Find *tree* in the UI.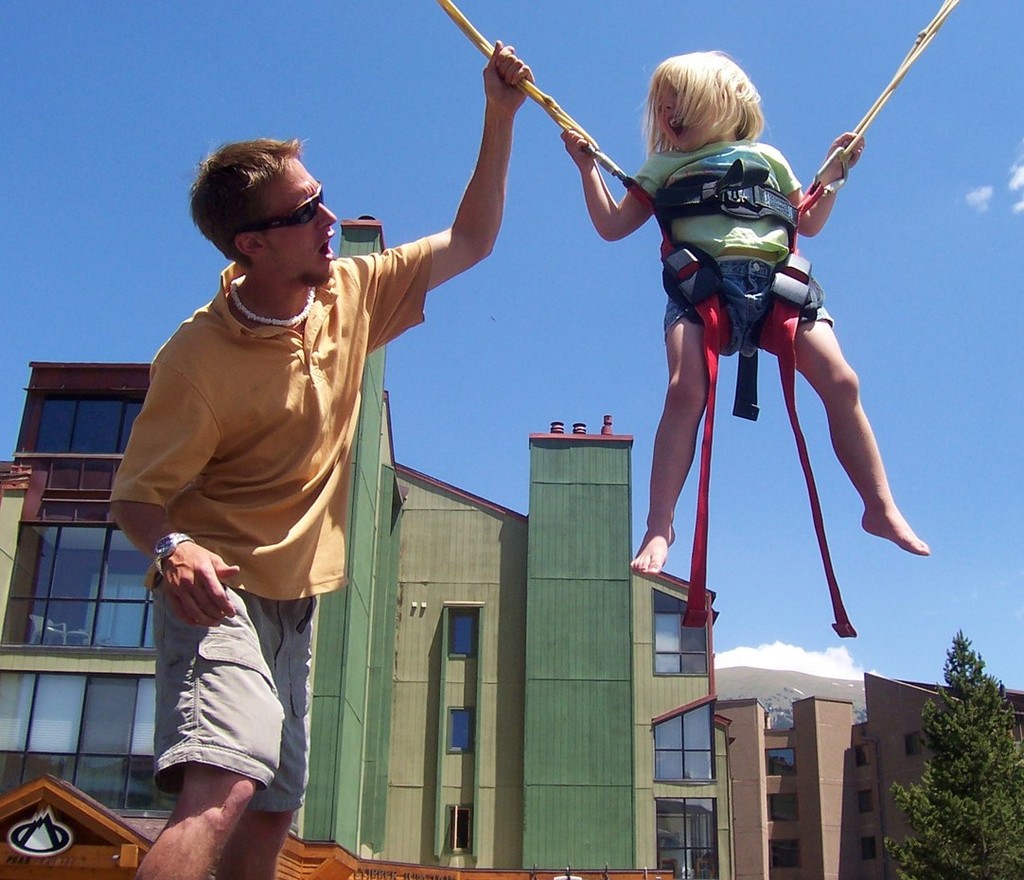
UI element at <bbox>874, 665, 1023, 861</bbox>.
